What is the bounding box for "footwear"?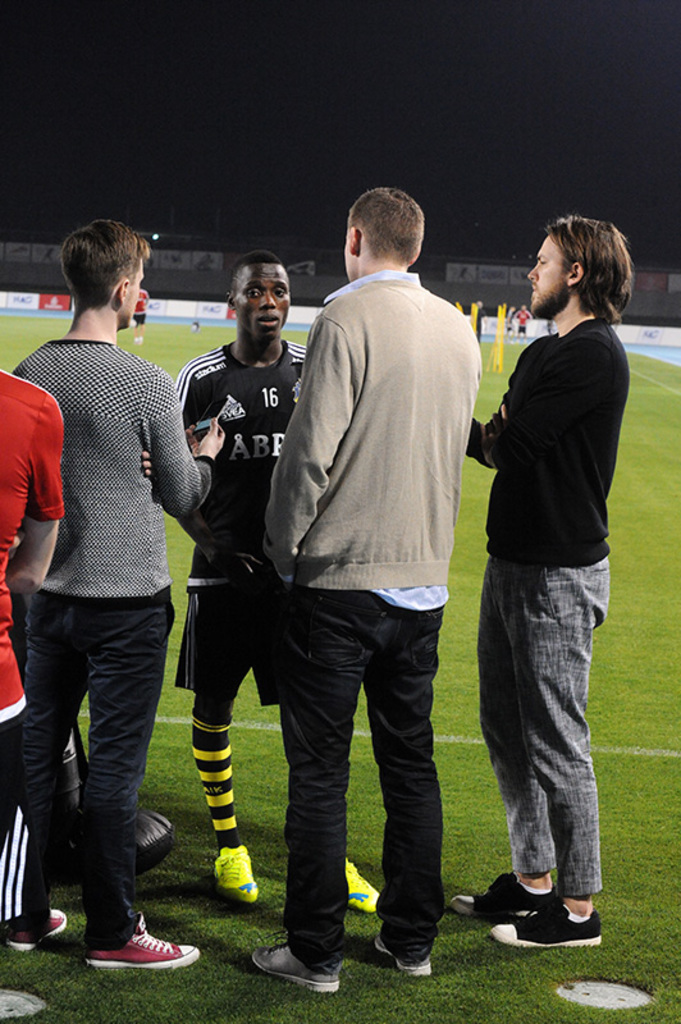
12/902/70/960.
